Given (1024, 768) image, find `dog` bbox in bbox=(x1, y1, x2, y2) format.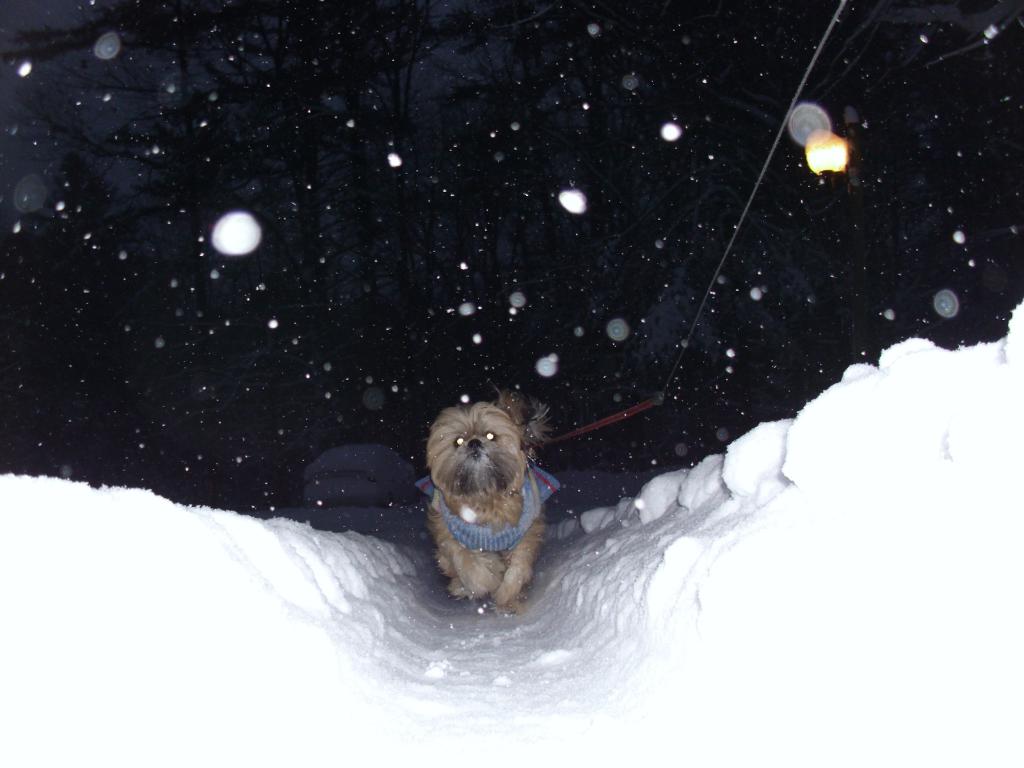
bbox=(420, 388, 556, 598).
